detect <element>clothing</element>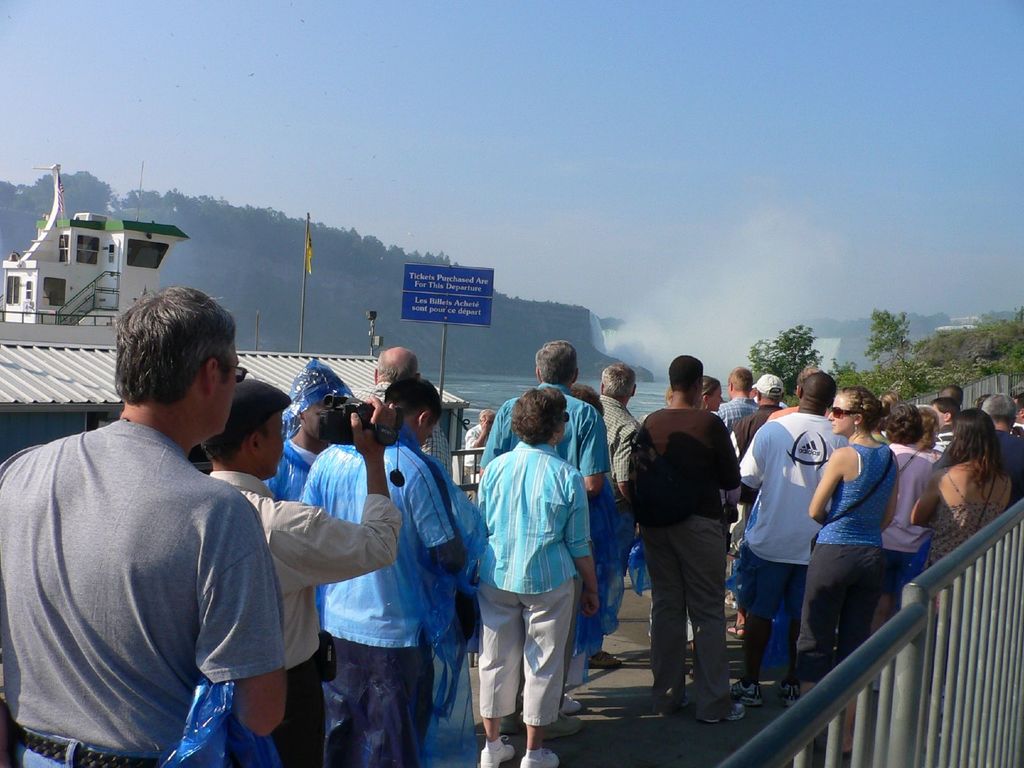
pyautogui.locateOnScreen(24, 383, 286, 751)
